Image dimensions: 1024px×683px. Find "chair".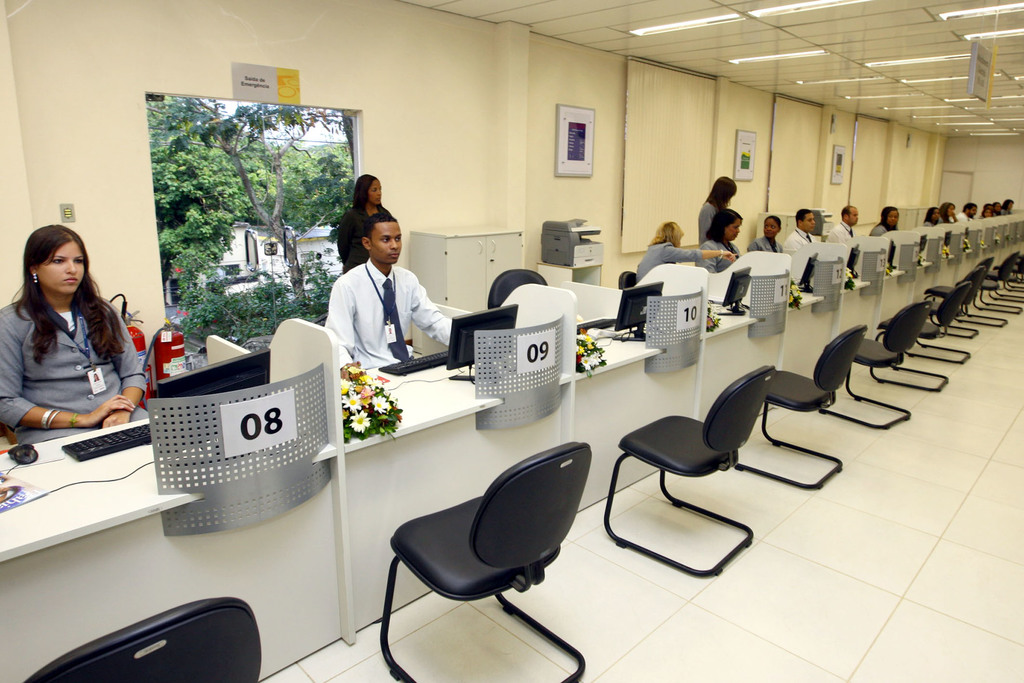
(x1=997, y1=257, x2=1023, y2=304).
